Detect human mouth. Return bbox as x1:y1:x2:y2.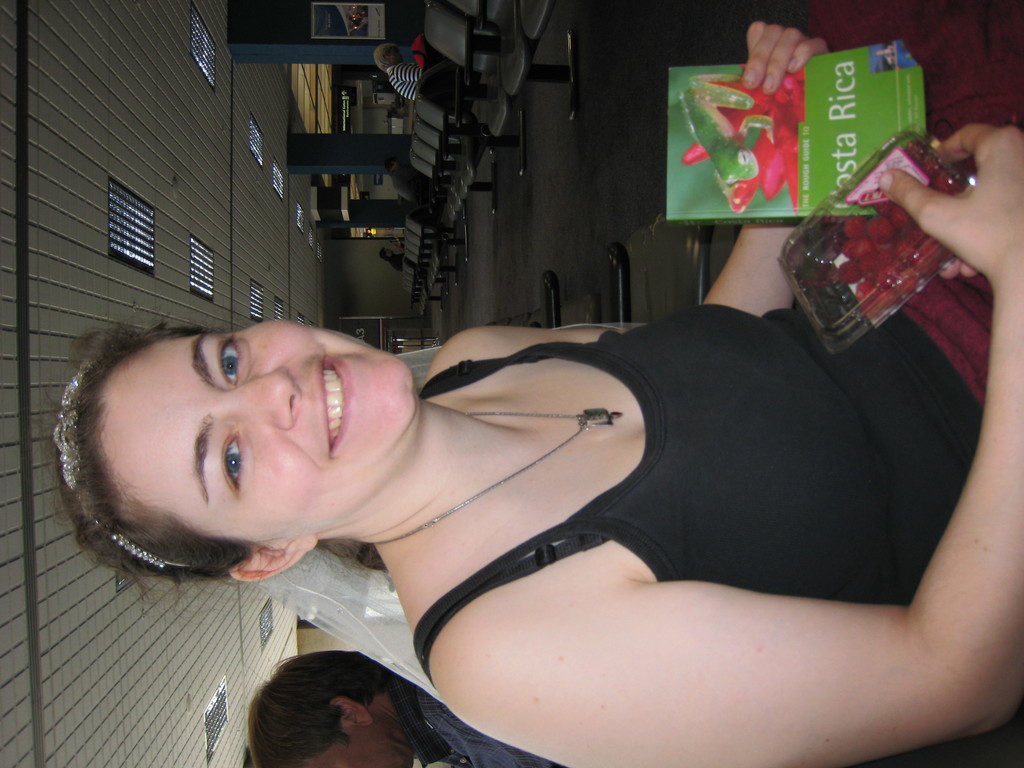
309:348:356:461.
